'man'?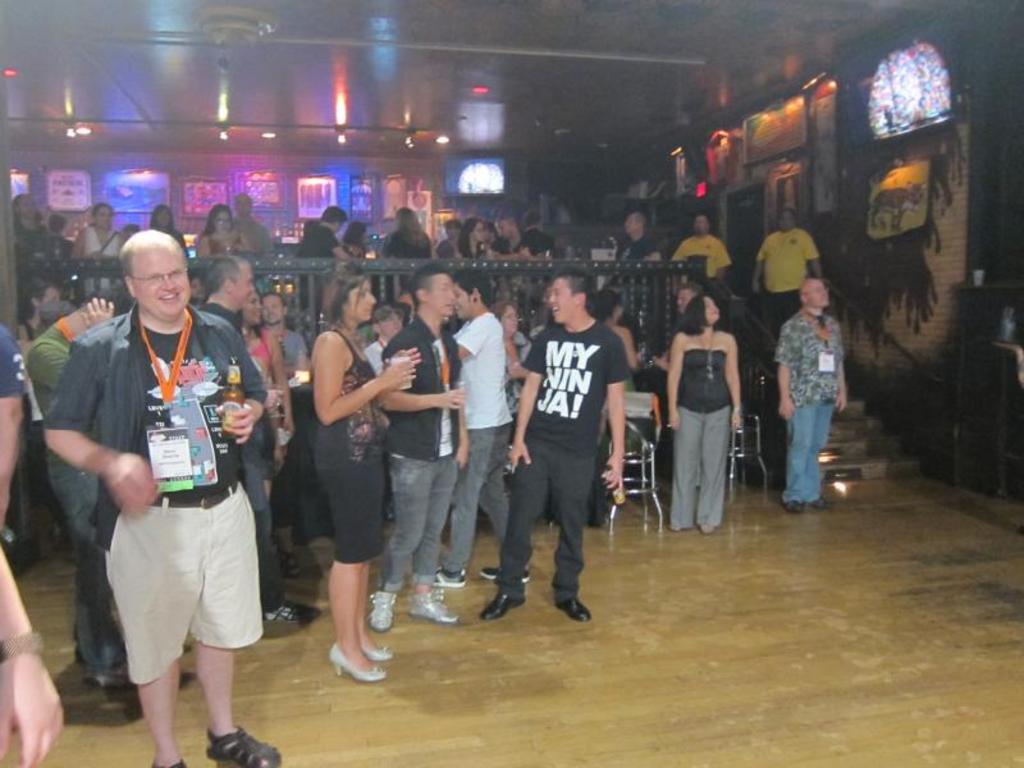
[23,276,146,690]
